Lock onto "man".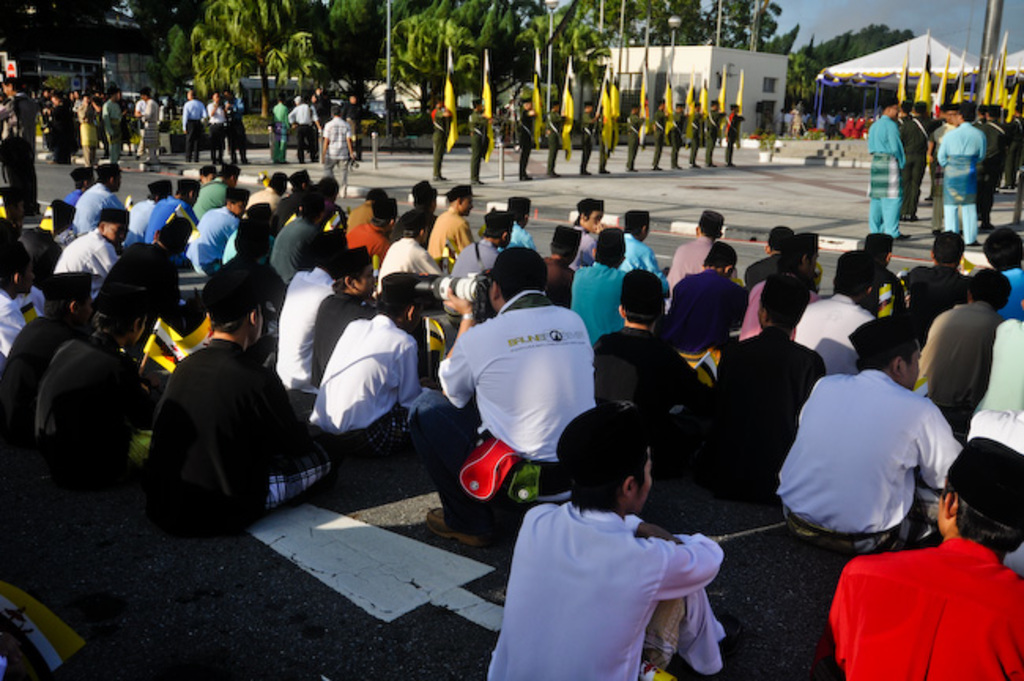
Locked: locate(647, 98, 665, 172).
